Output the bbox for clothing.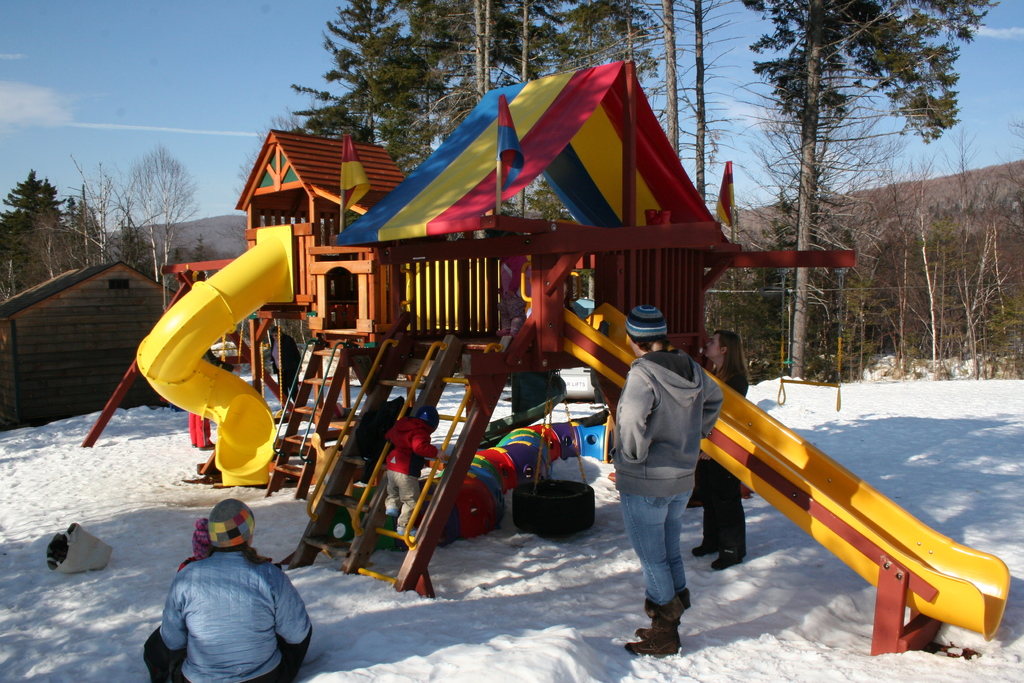
[x1=143, y1=550, x2=315, y2=682].
